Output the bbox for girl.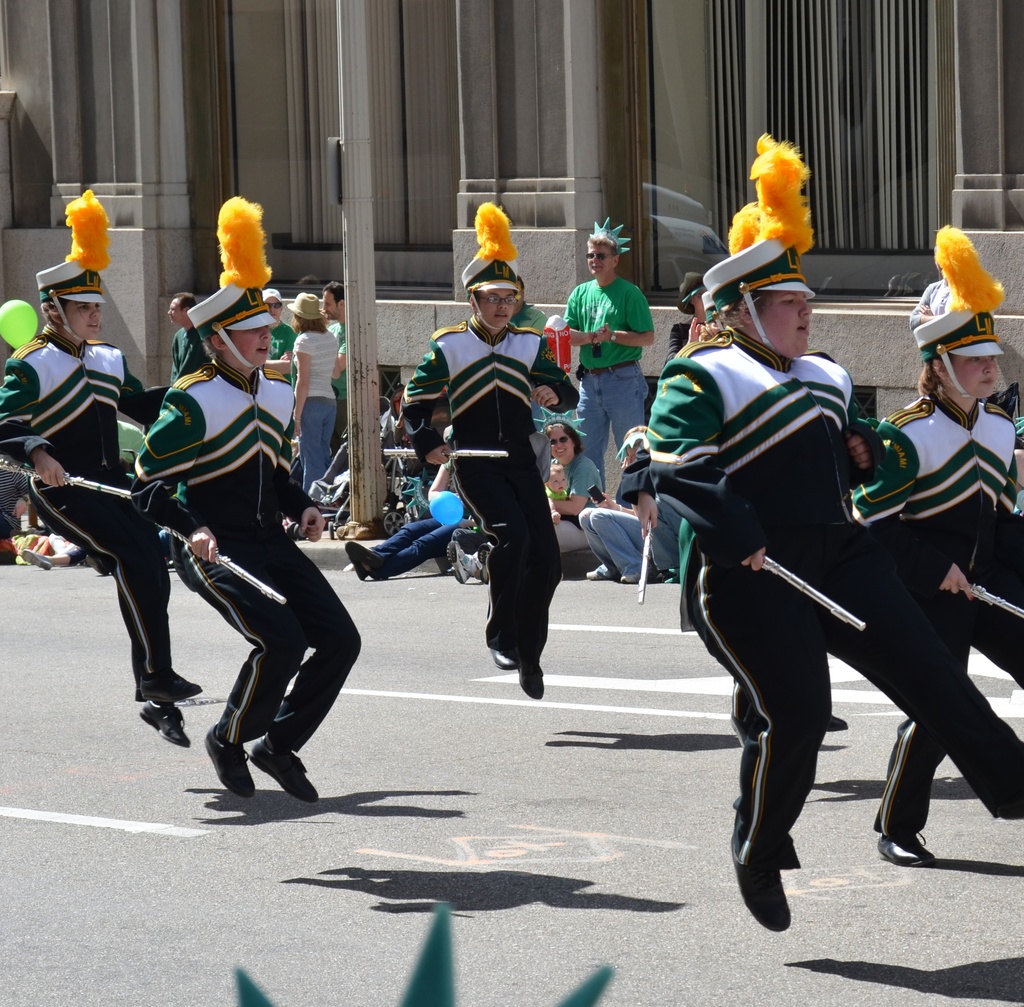
402,199,576,700.
